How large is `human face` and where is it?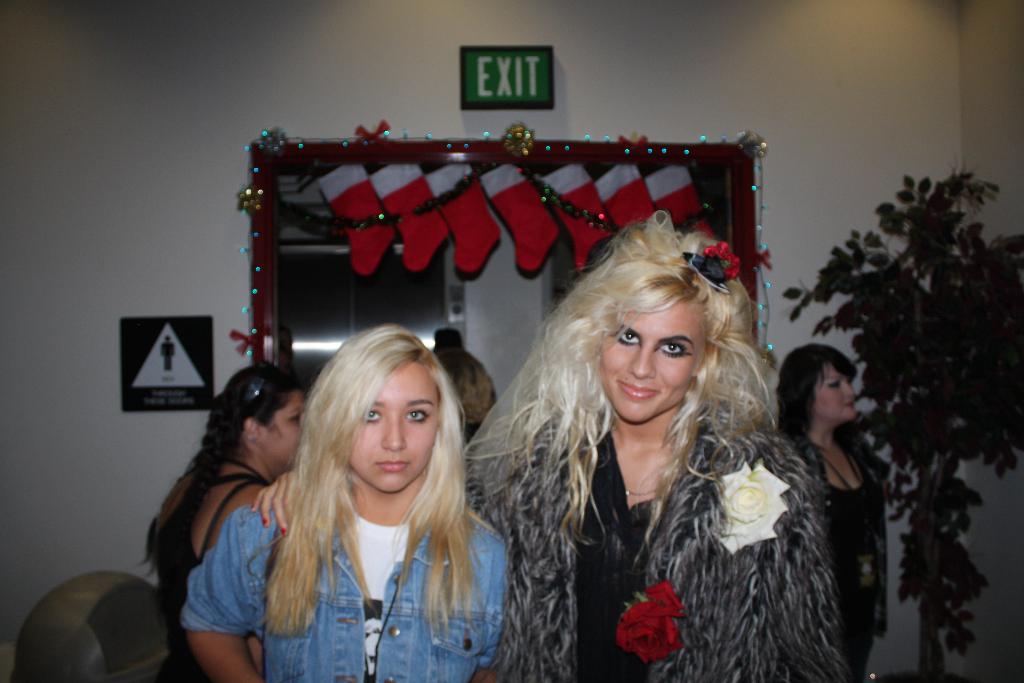
Bounding box: select_region(262, 393, 304, 472).
